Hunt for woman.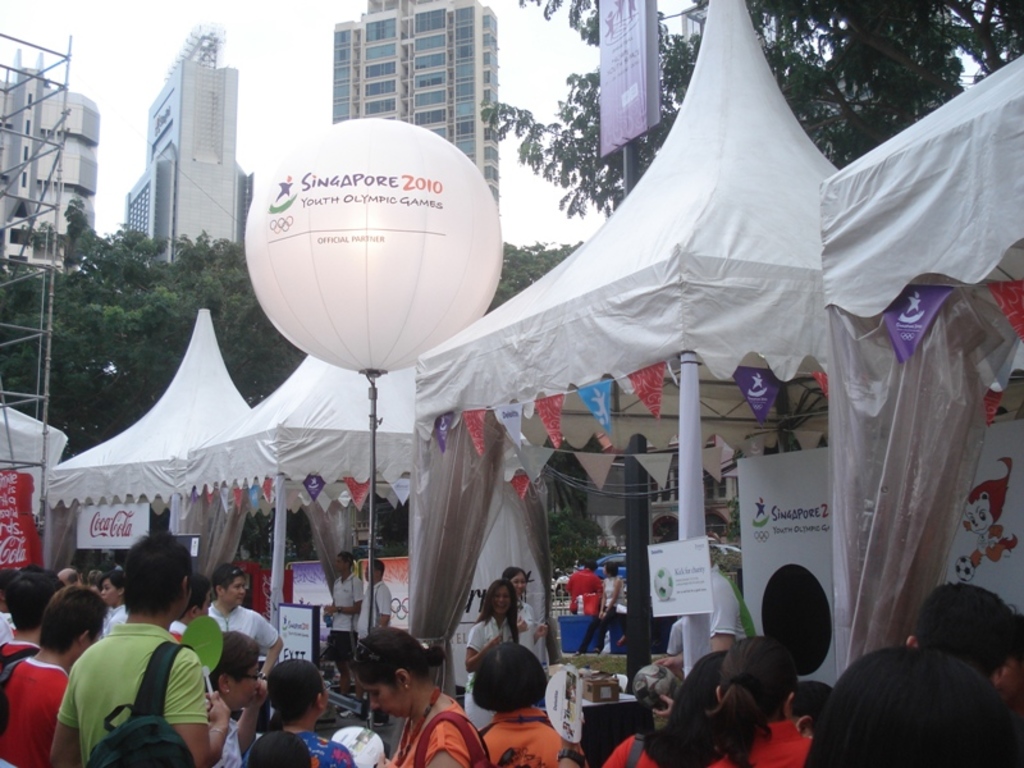
Hunted down at select_region(237, 655, 349, 767).
